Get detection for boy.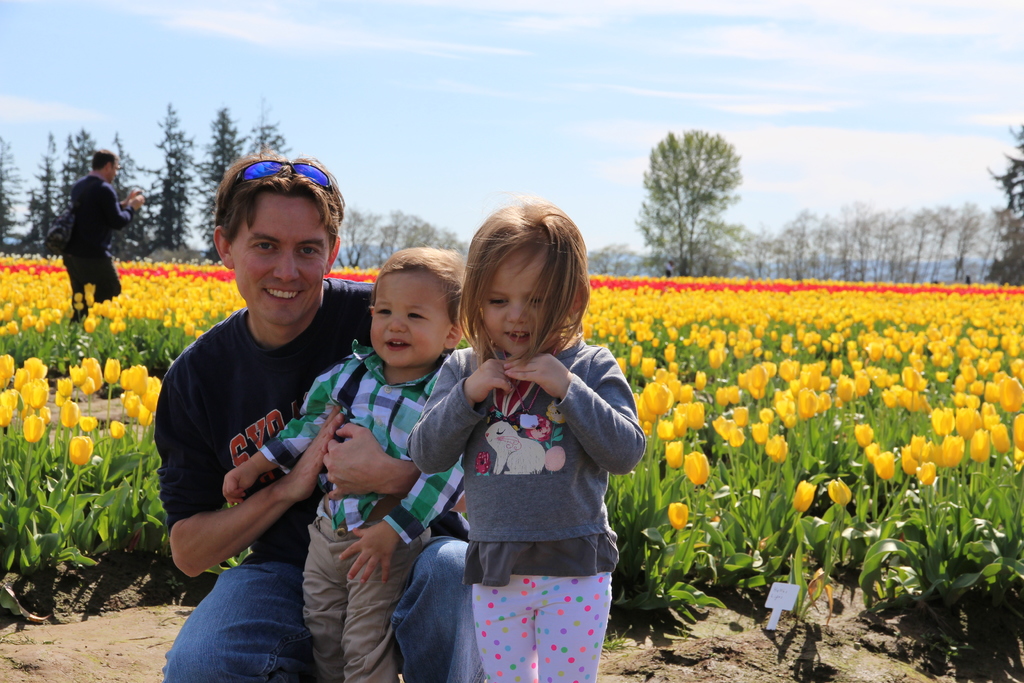
Detection: [282, 240, 483, 654].
